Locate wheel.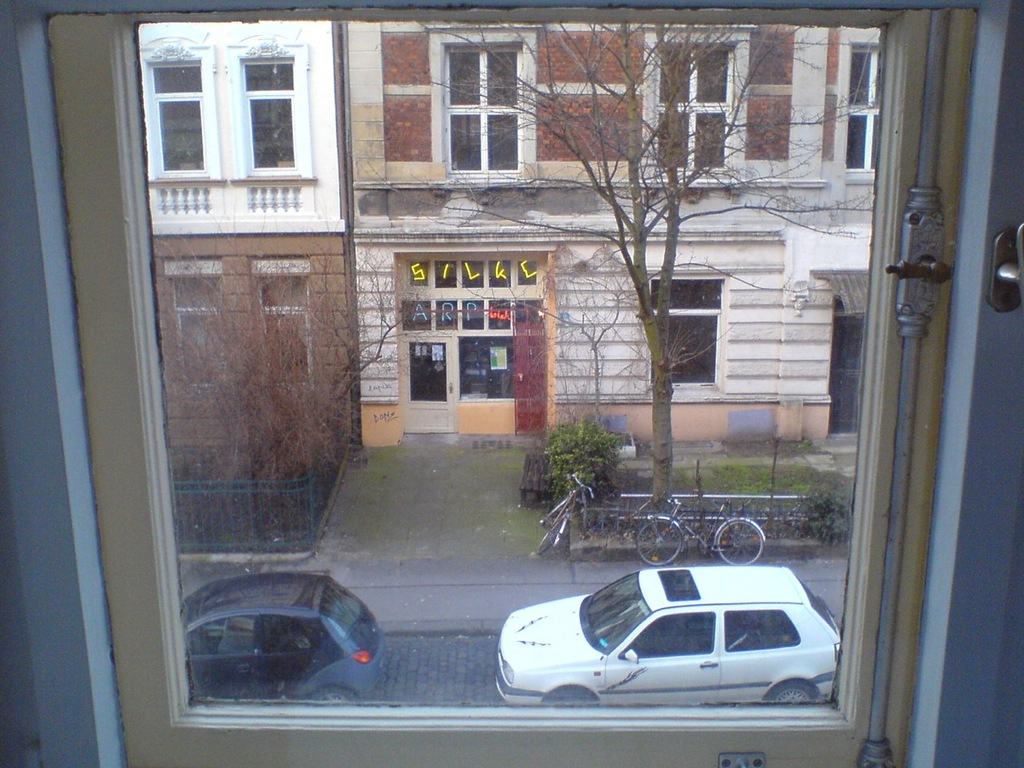
Bounding box: crop(553, 686, 598, 709).
